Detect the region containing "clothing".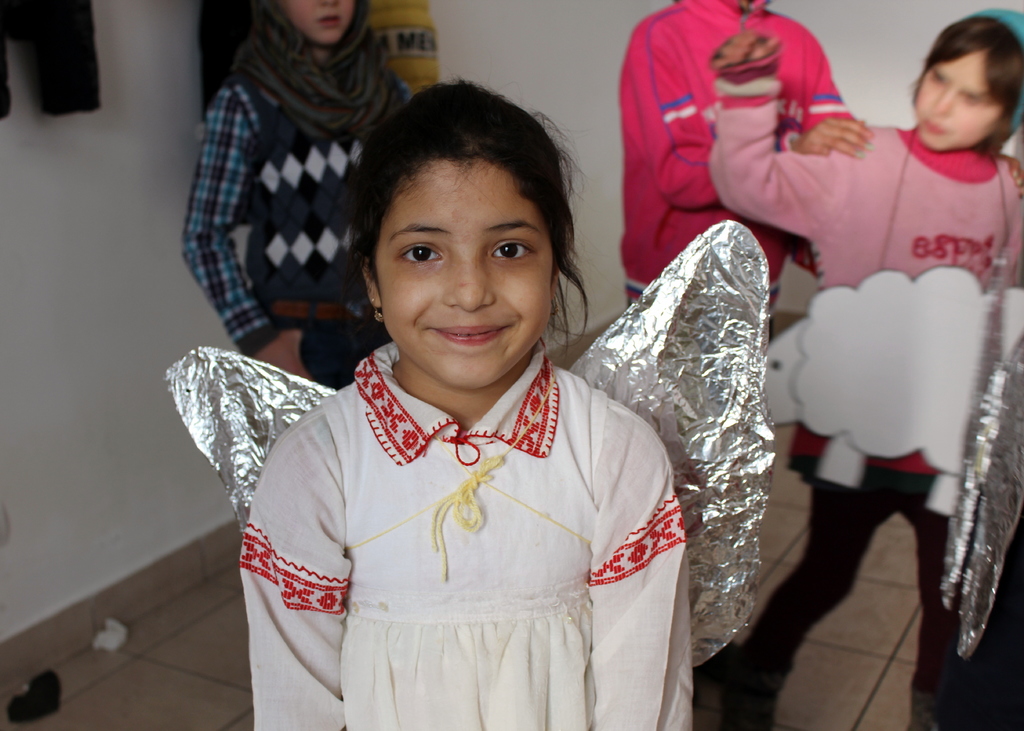
[620,0,856,344].
